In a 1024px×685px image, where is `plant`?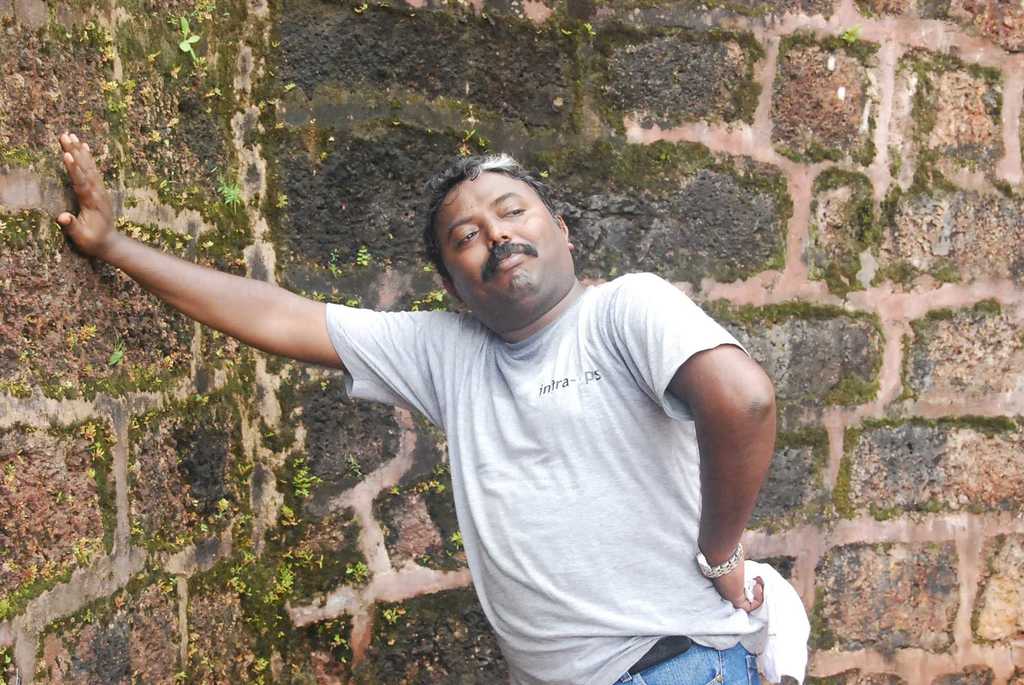
rect(214, 344, 227, 363).
